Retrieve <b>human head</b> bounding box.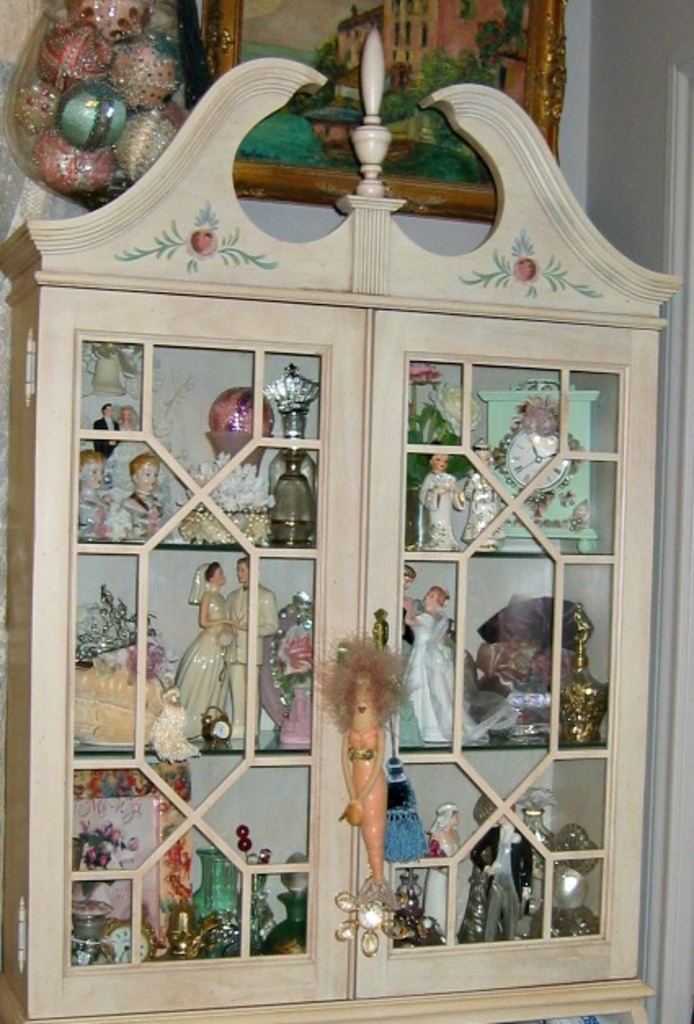
Bounding box: {"left": 318, "top": 635, "right": 413, "bottom": 732}.
